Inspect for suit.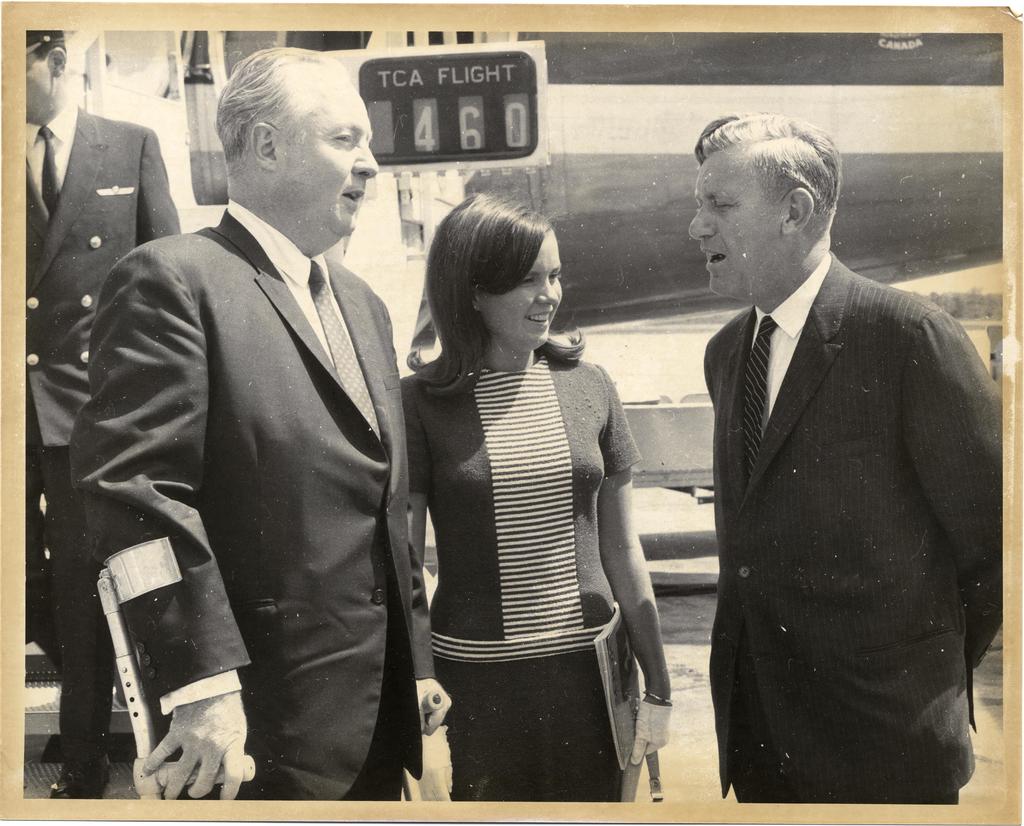
Inspection: left=701, top=247, right=1002, bottom=805.
